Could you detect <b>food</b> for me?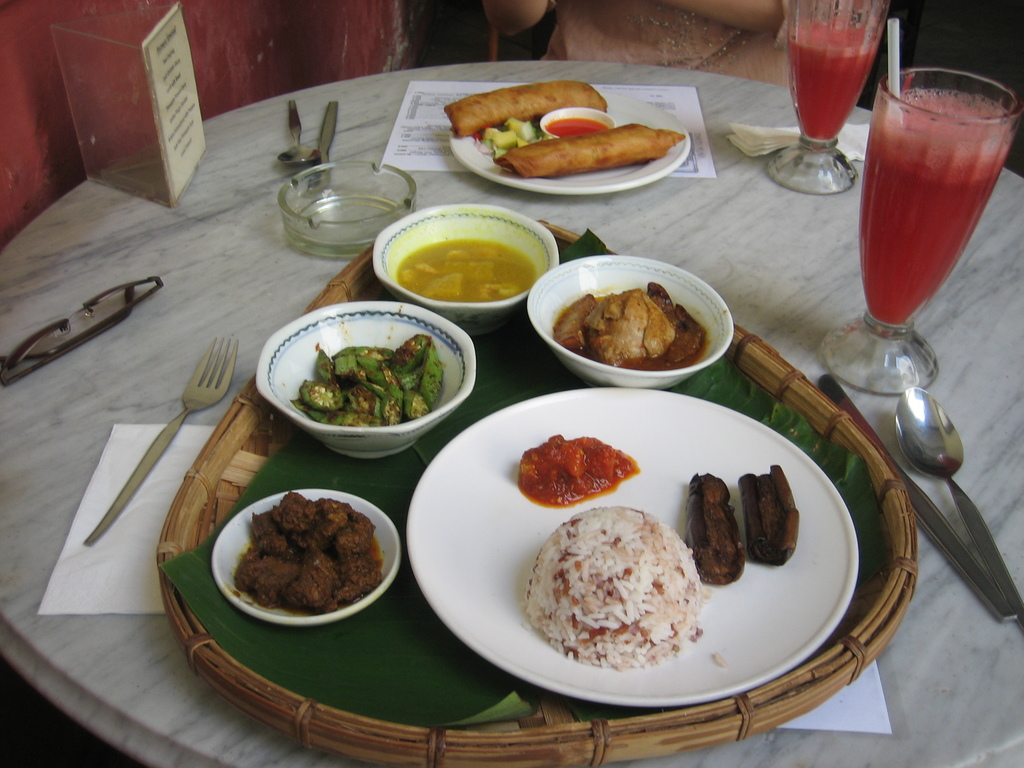
Detection result: 400,246,518,303.
